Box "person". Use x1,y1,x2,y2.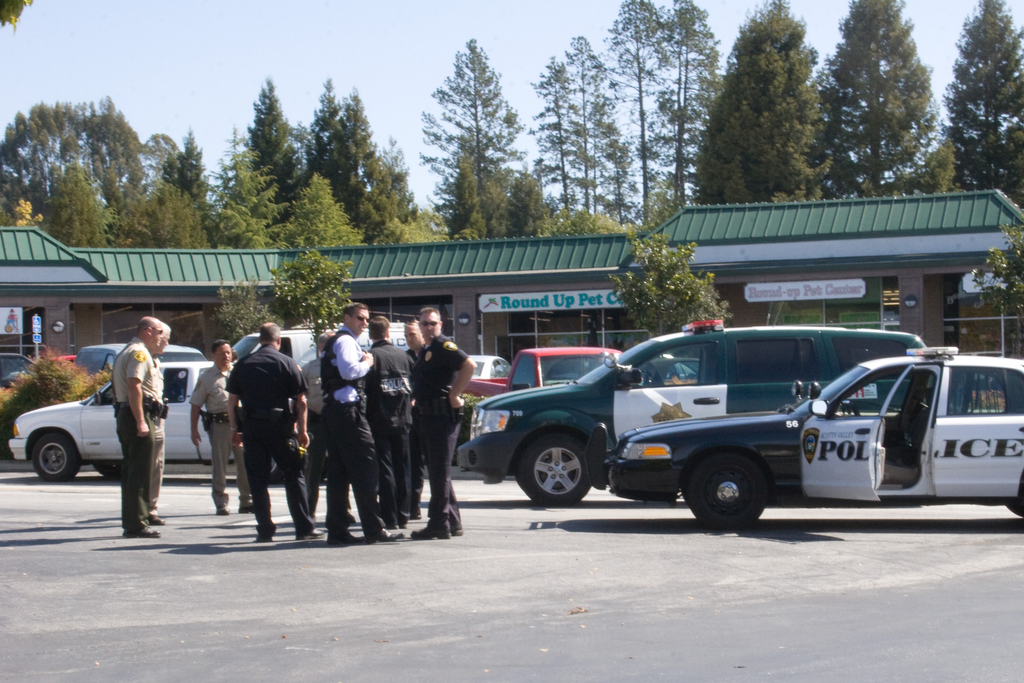
183,336,244,517.
